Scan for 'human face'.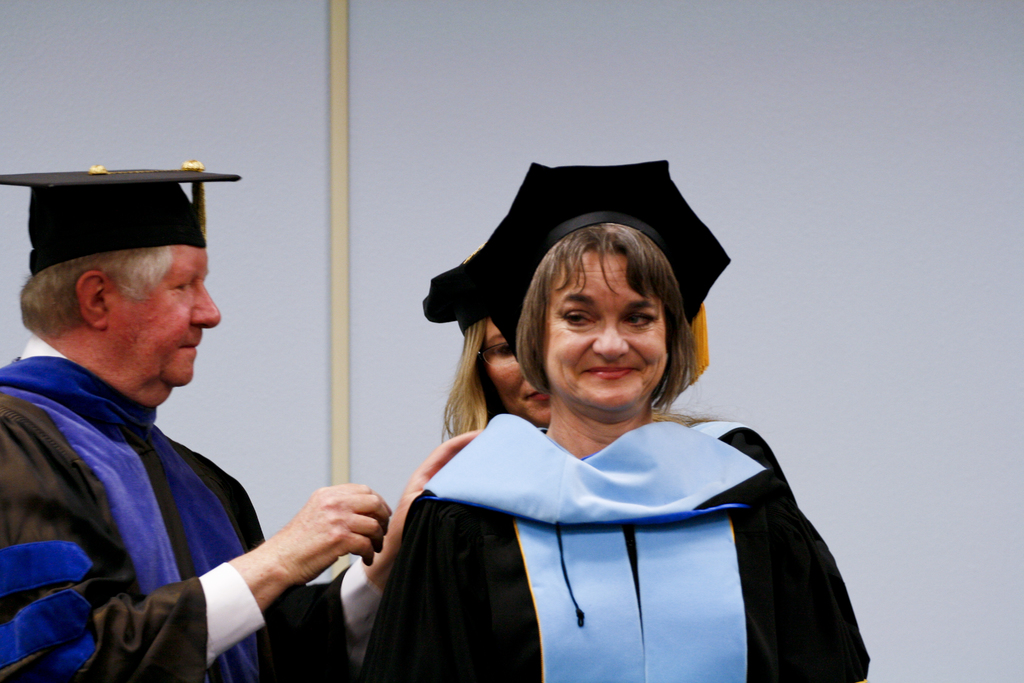
Scan result: 478 315 554 436.
